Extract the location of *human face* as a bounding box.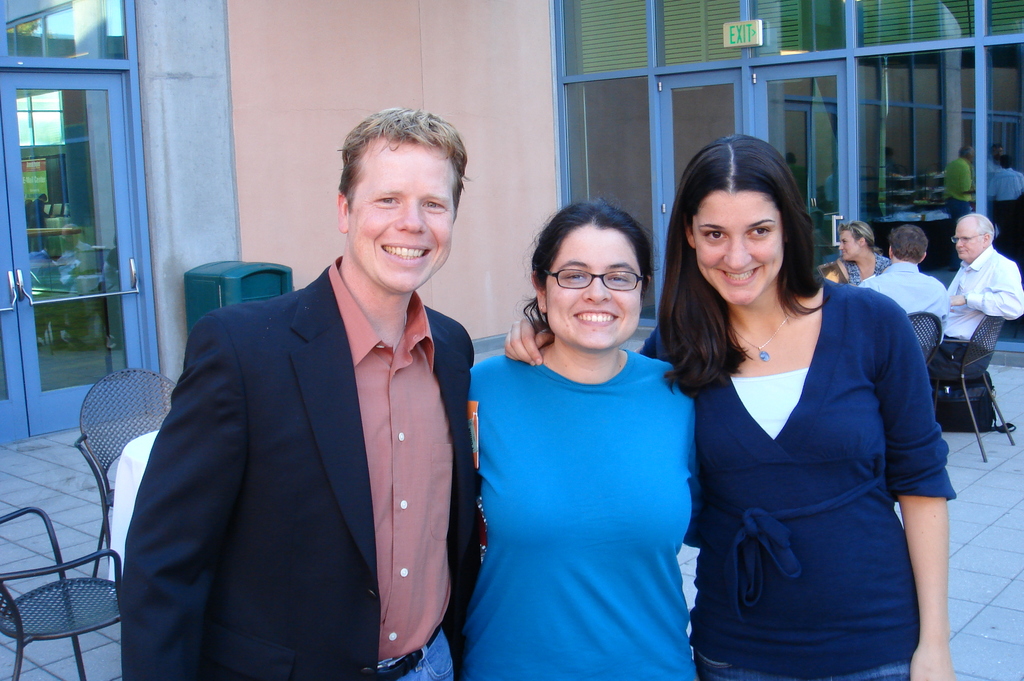
pyautogui.locateOnScreen(836, 226, 861, 265).
